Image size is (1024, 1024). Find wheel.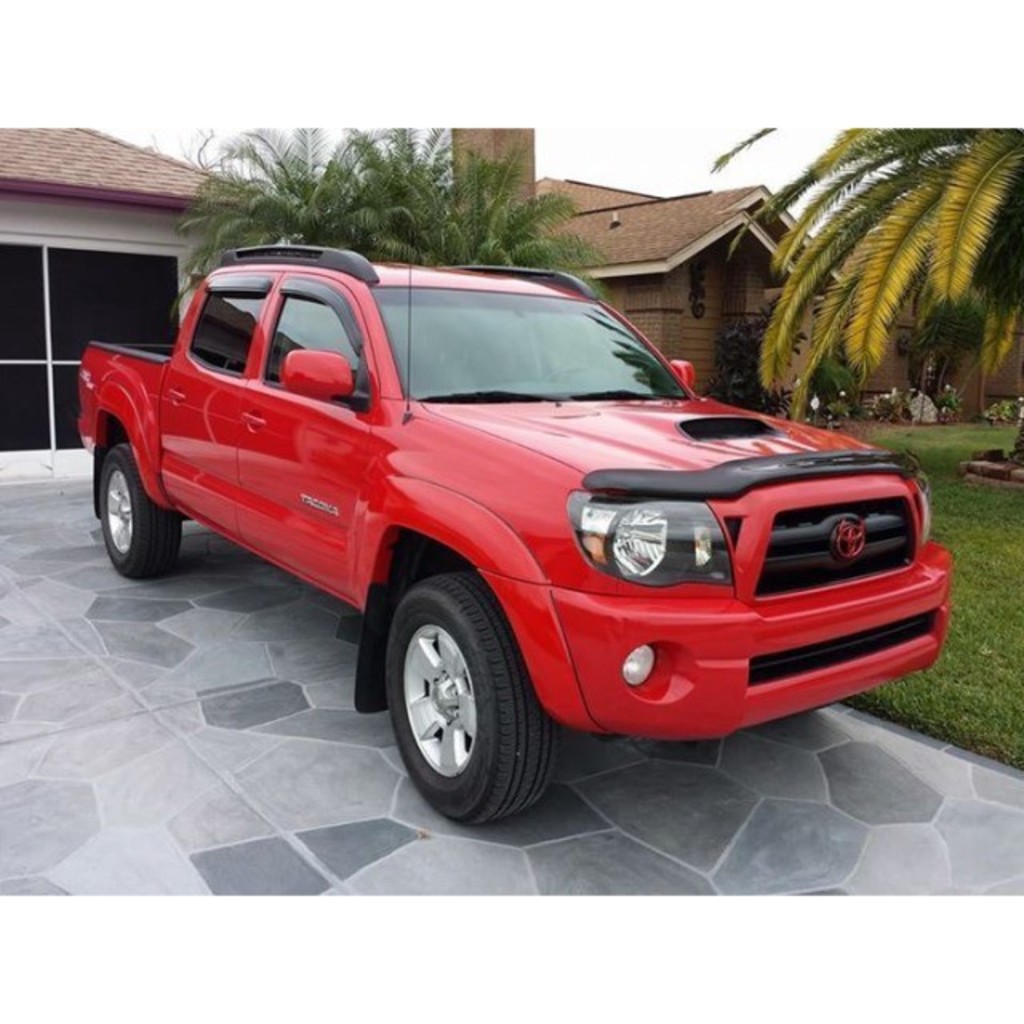
l=98, t=446, r=189, b=589.
